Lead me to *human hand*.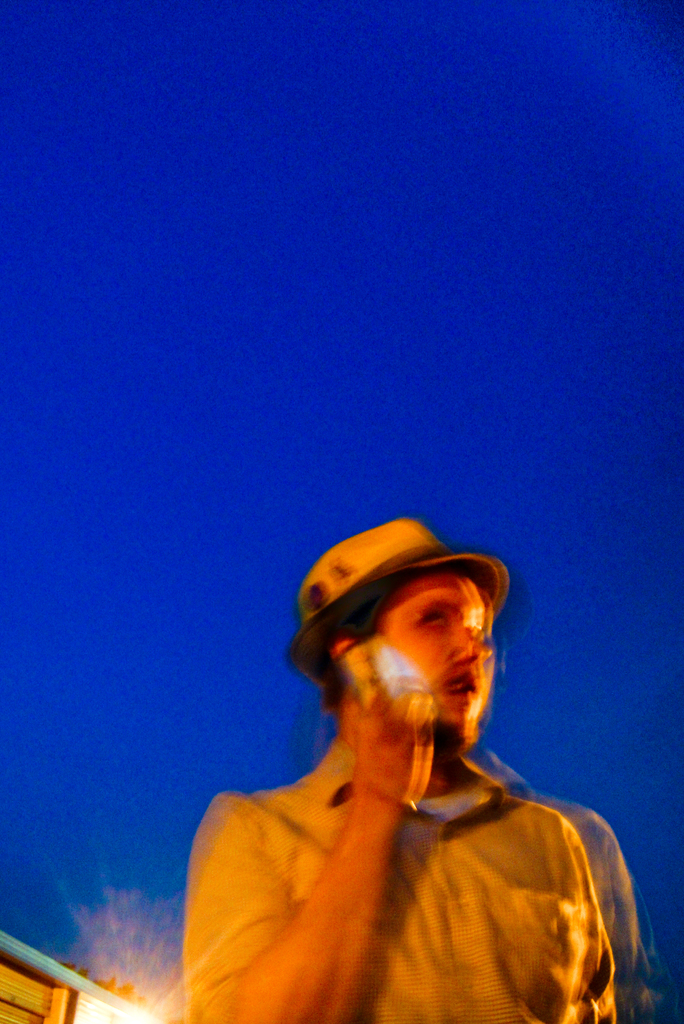
Lead to 352,676,444,801.
